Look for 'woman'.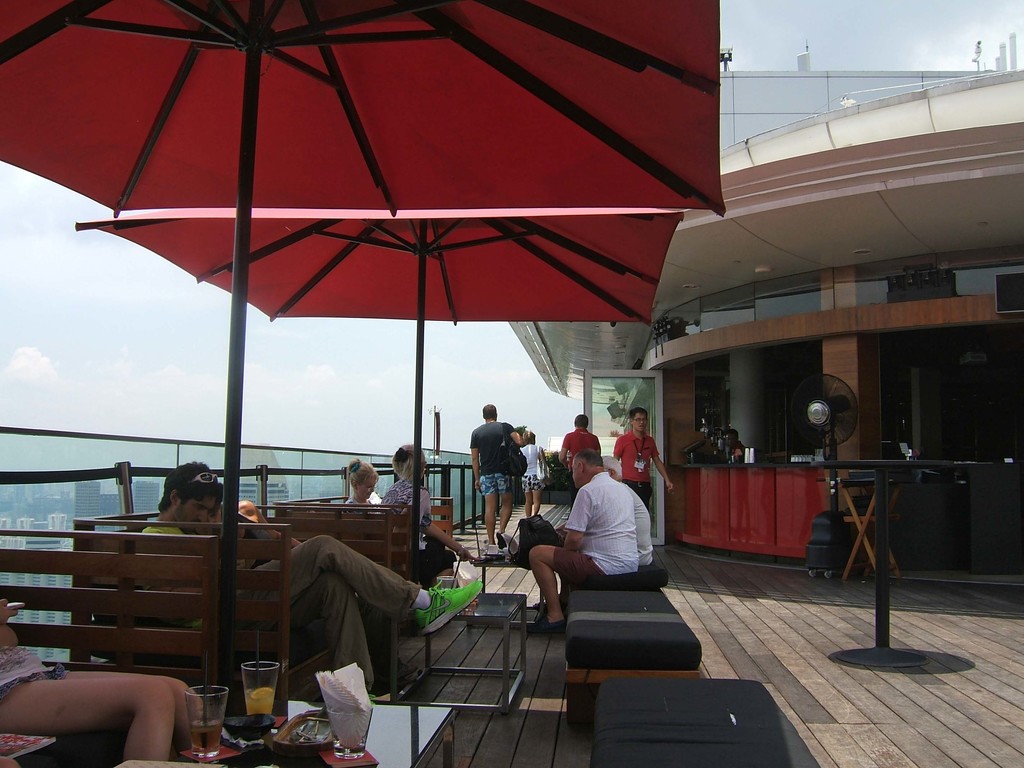
Found: 377:444:483:579.
